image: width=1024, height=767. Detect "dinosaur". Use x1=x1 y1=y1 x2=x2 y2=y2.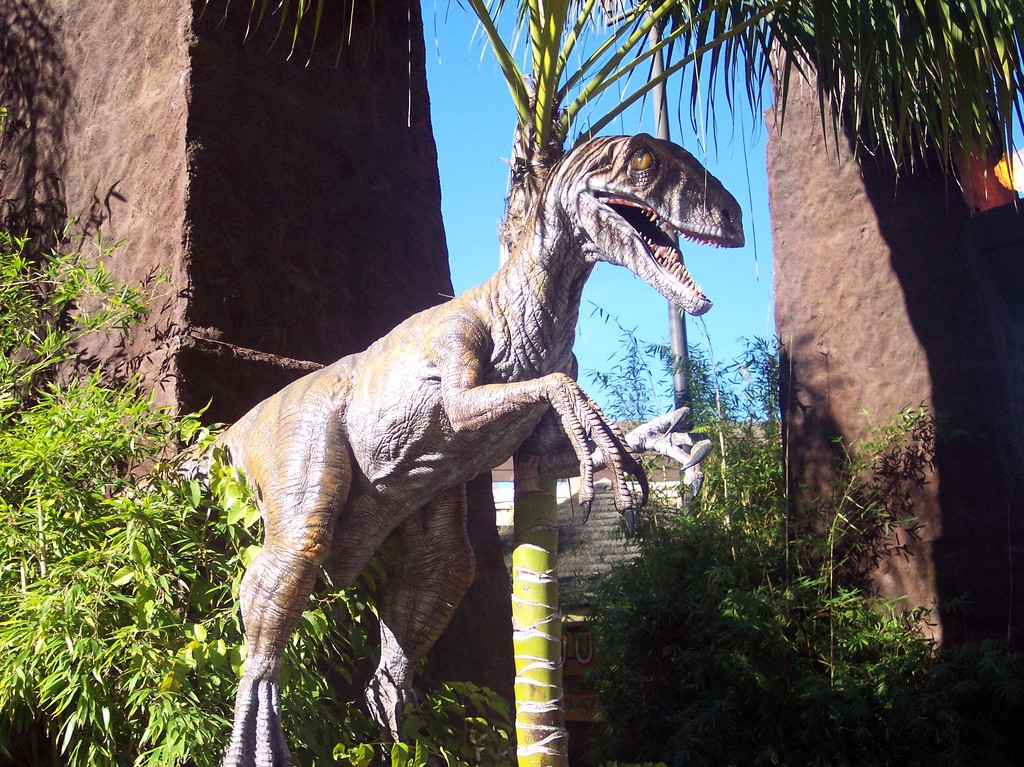
x1=100 y1=130 x2=748 y2=766.
